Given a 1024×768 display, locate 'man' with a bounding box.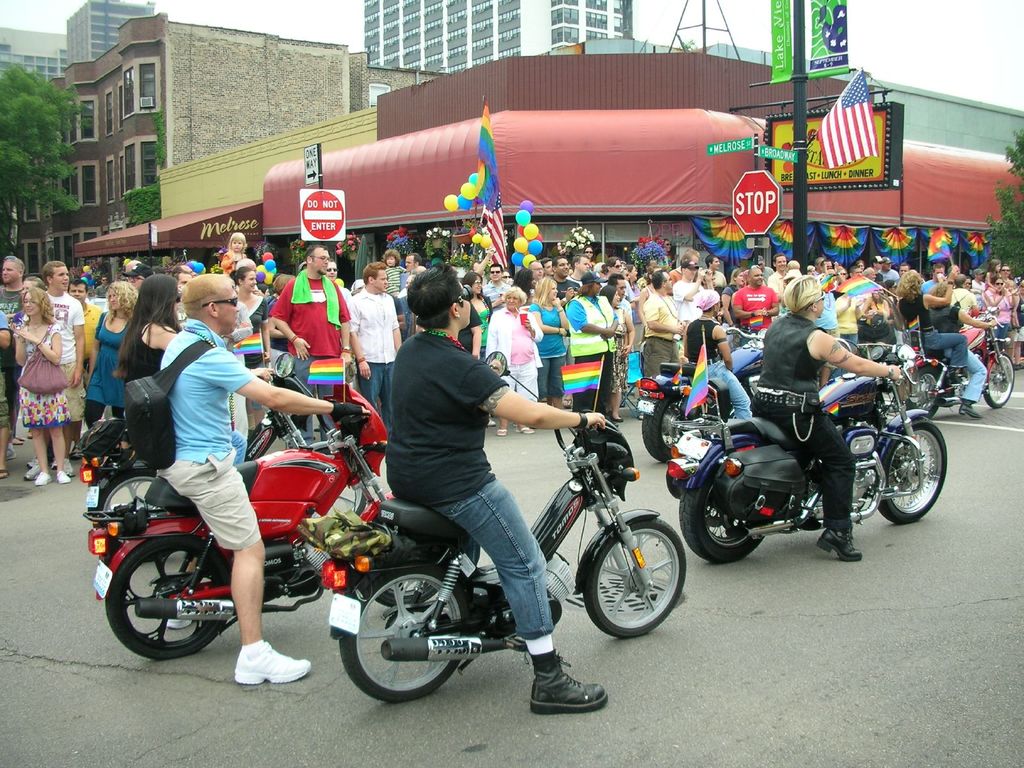
Located: 22:259:86:484.
